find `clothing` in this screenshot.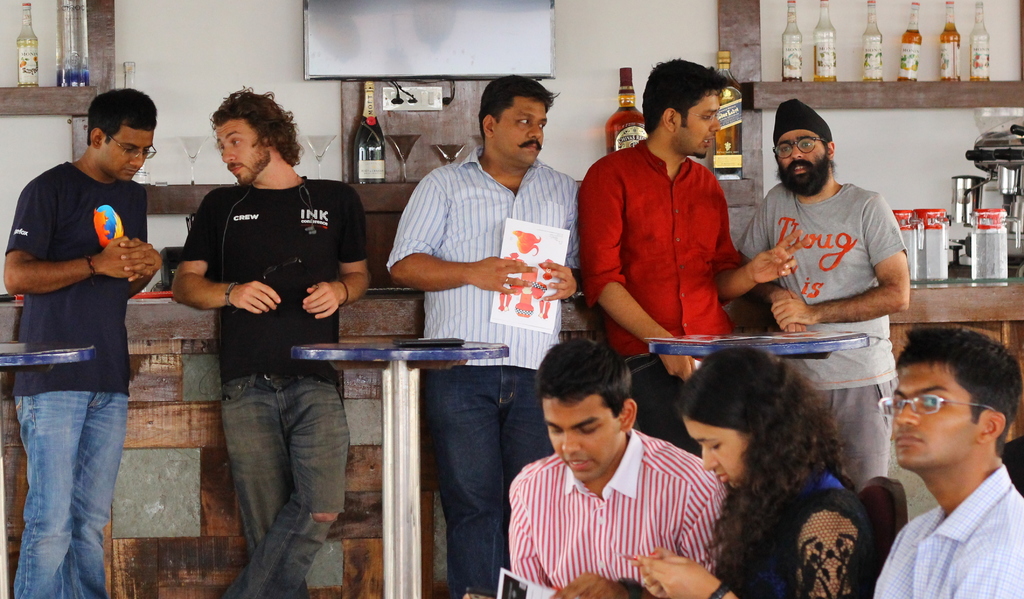
The bounding box for `clothing` is x1=387 y1=144 x2=577 y2=598.
